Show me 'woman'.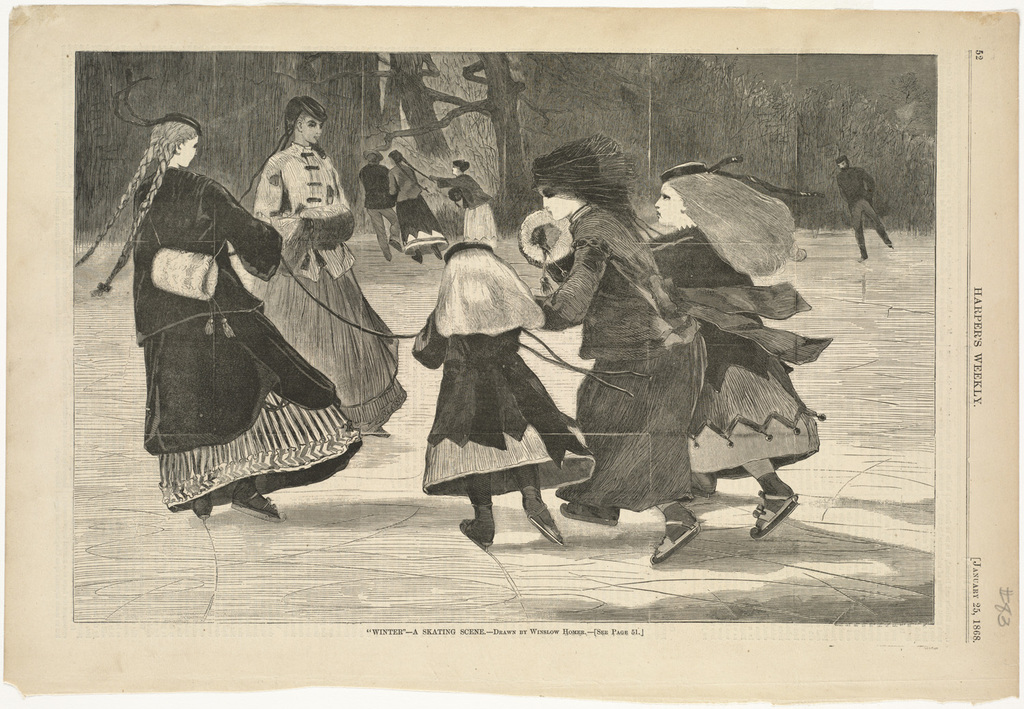
'woman' is here: locate(256, 100, 408, 442).
